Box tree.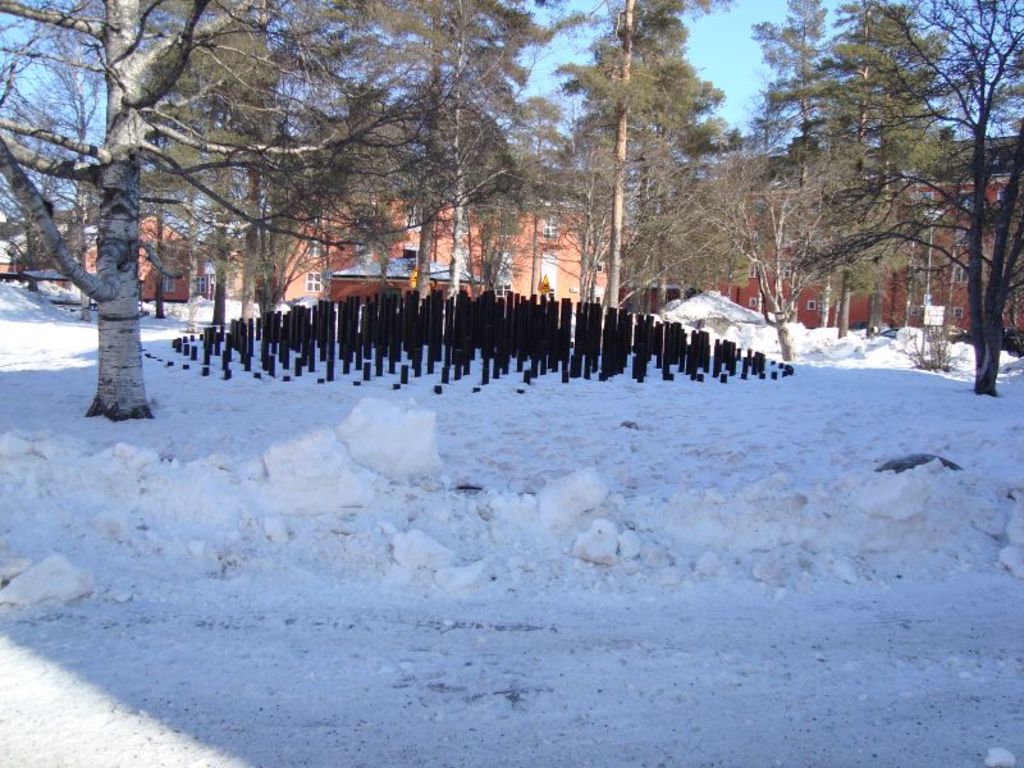
crop(799, 0, 1023, 396).
